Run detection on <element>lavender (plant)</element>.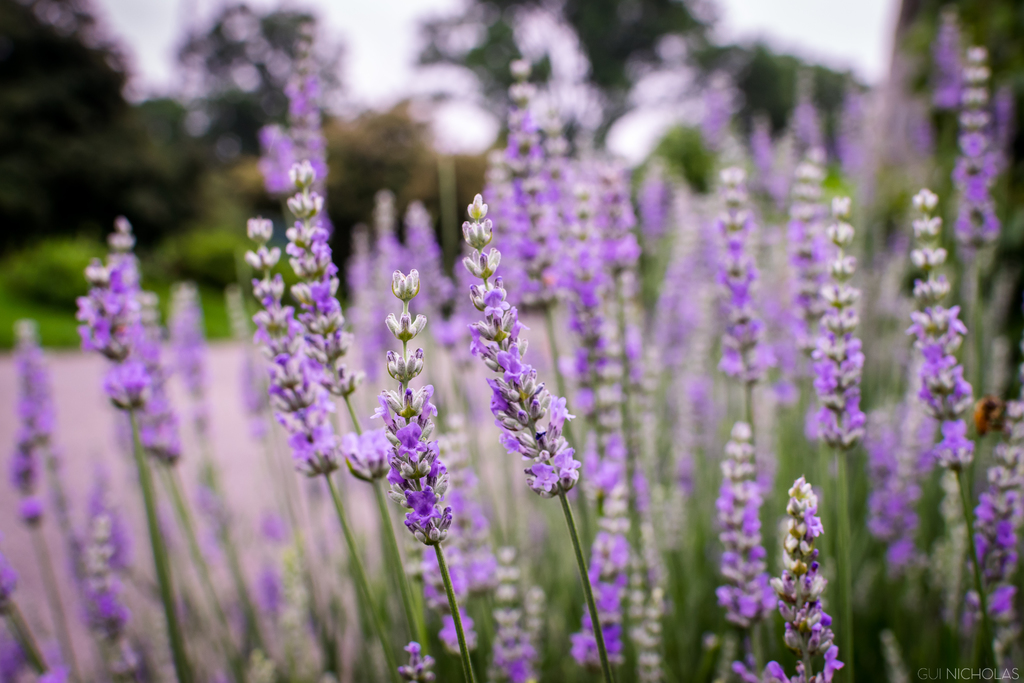
Result: bbox(701, 444, 780, 682).
